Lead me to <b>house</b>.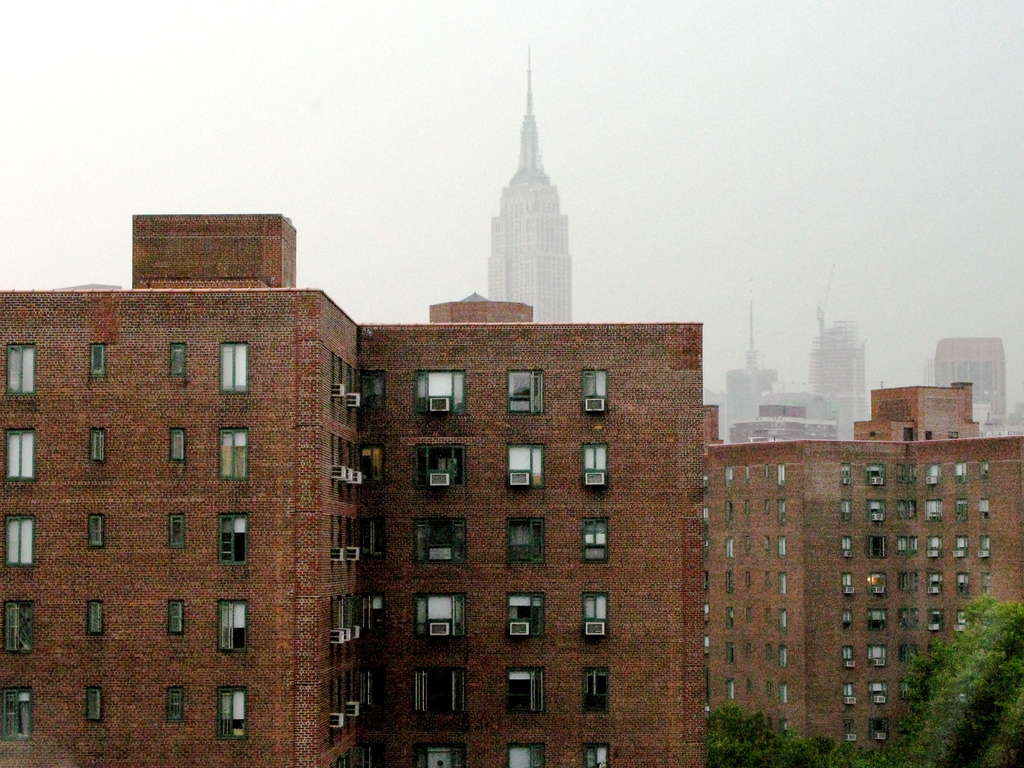
Lead to [354,289,720,767].
